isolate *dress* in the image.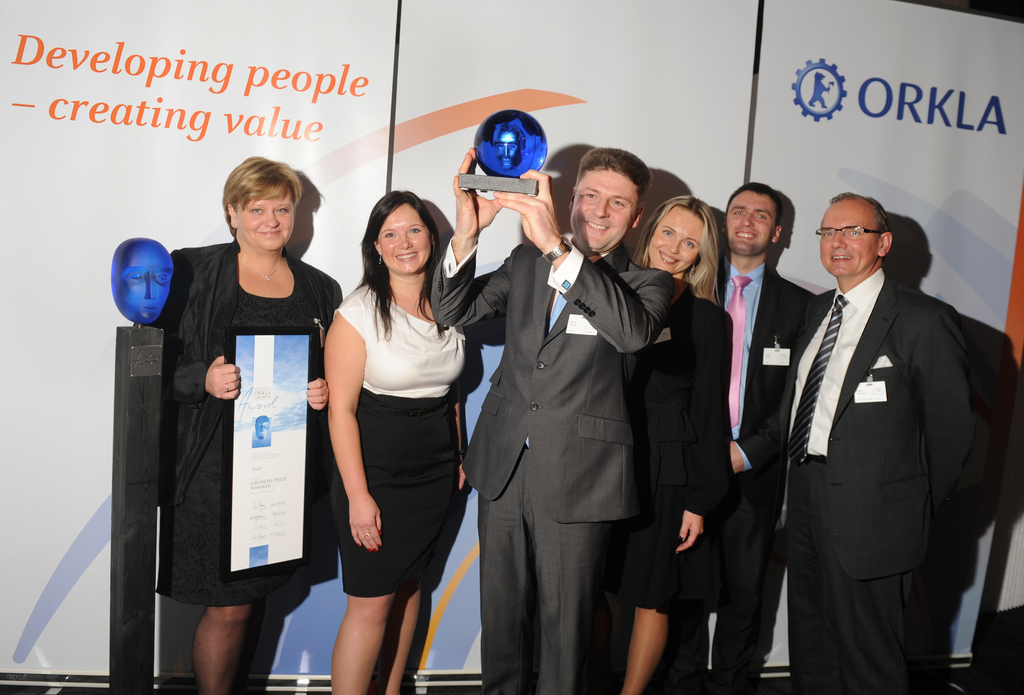
Isolated region: <box>594,299,730,618</box>.
